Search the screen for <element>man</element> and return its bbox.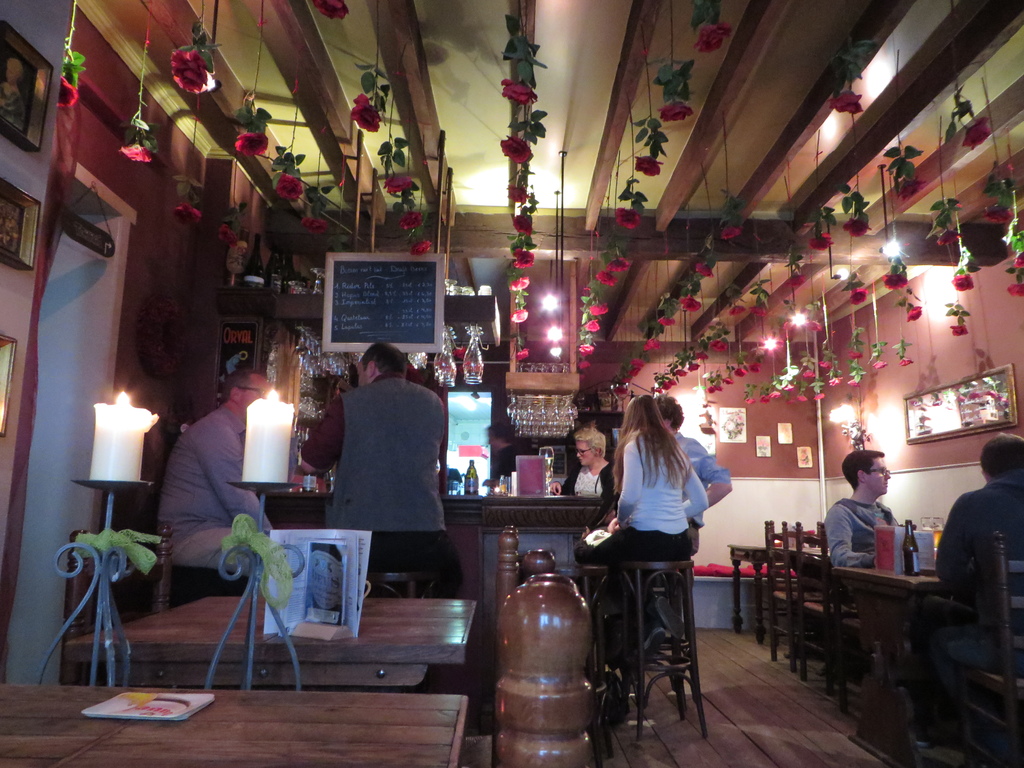
Found: locate(823, 450, 914, 568).
